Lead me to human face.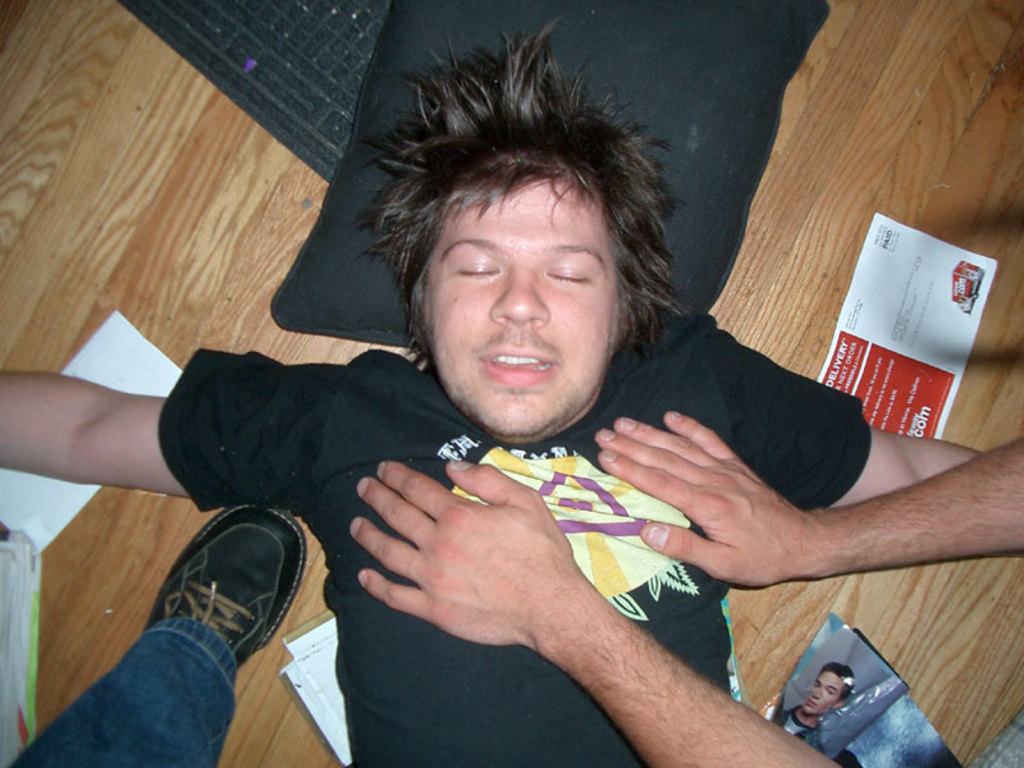
Lead to (801,668,844,718).
